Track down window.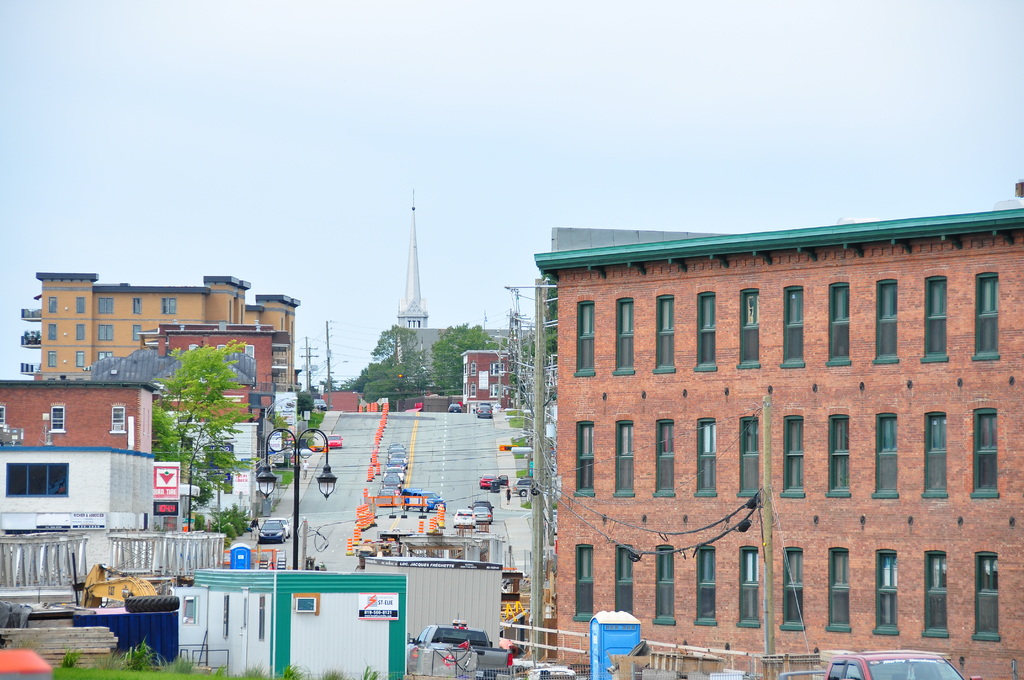
Tracked to BBox(45, 352, 56, 369).
